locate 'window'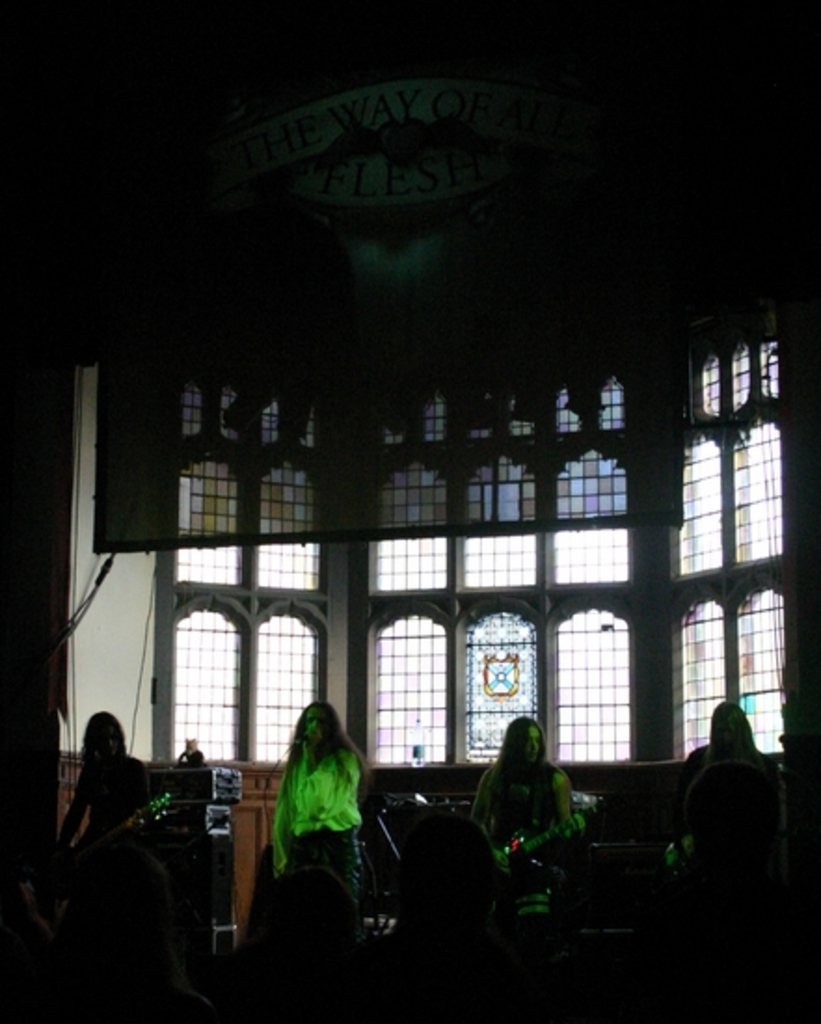
363:605:467:784
